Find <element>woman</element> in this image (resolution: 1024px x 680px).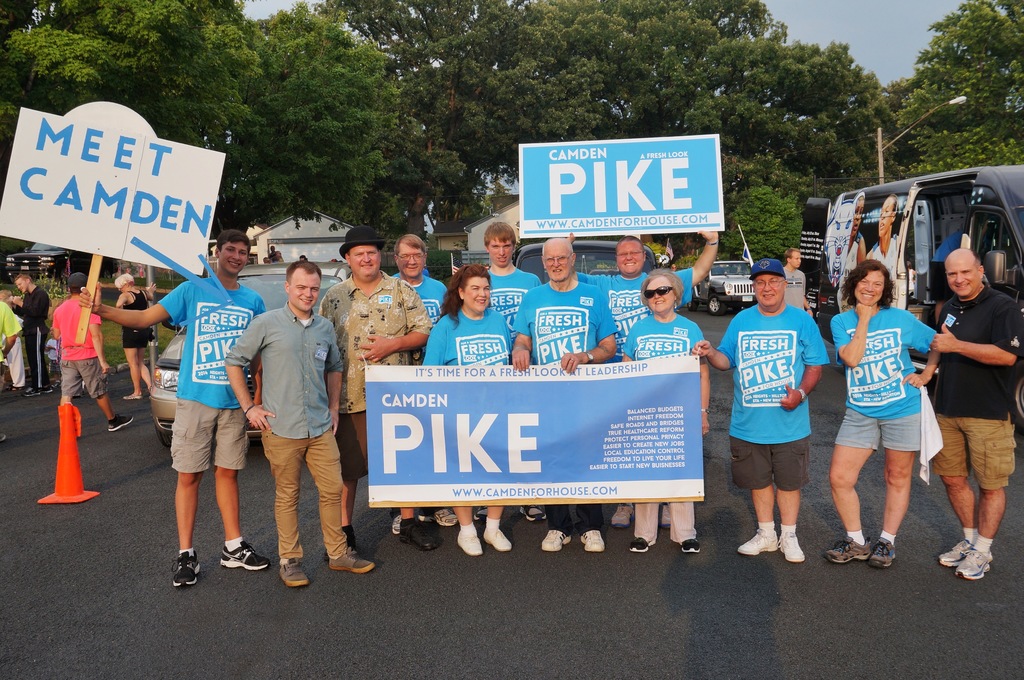
[619,268,716,552].
